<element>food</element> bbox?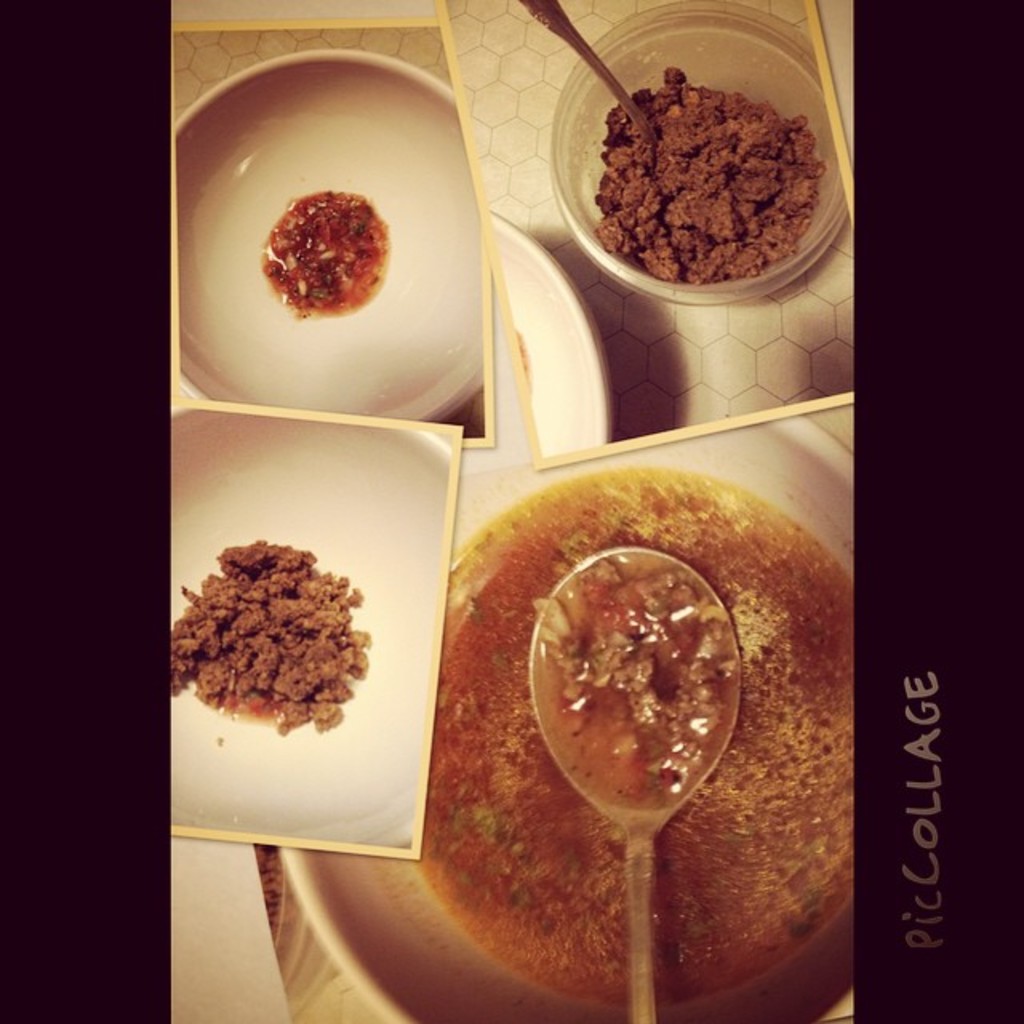
<box>373,461,858,1022</box>
